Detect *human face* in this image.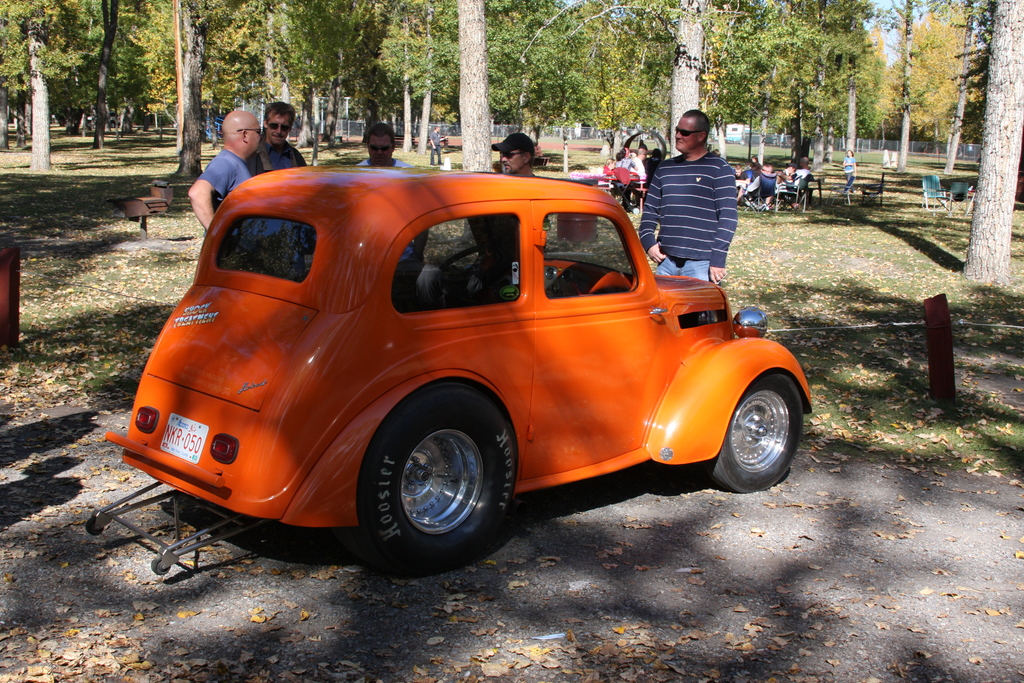
Detection: <box>267,106,286,152</box>.
